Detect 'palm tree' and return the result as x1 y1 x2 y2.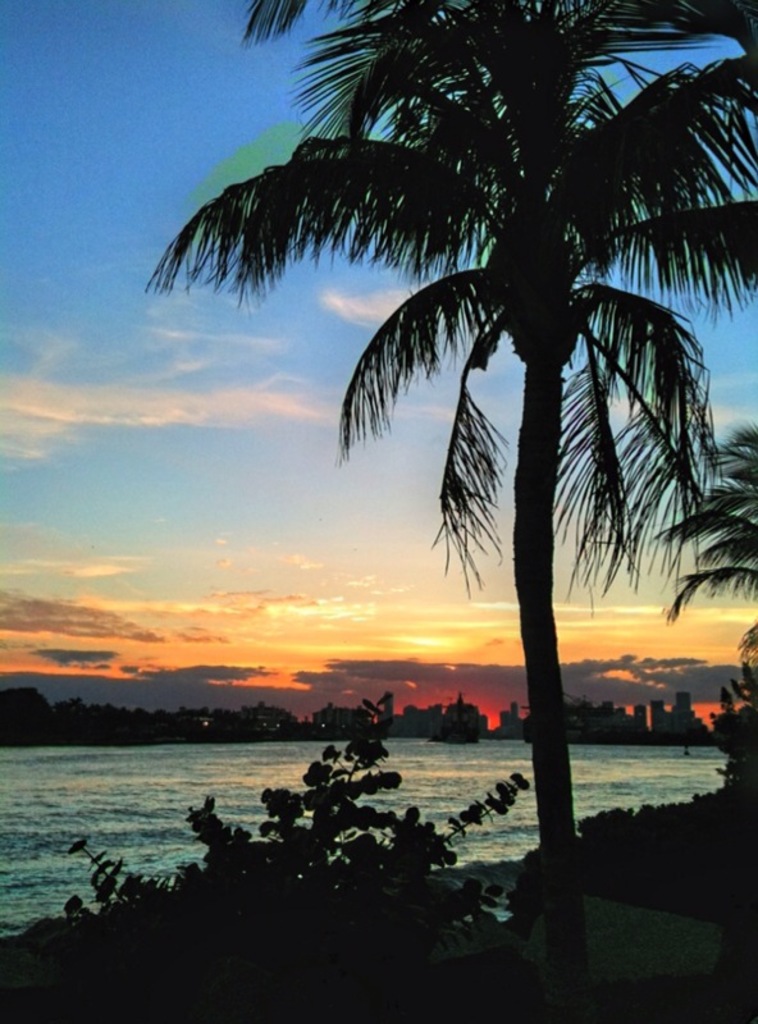
140 52 714 959.
